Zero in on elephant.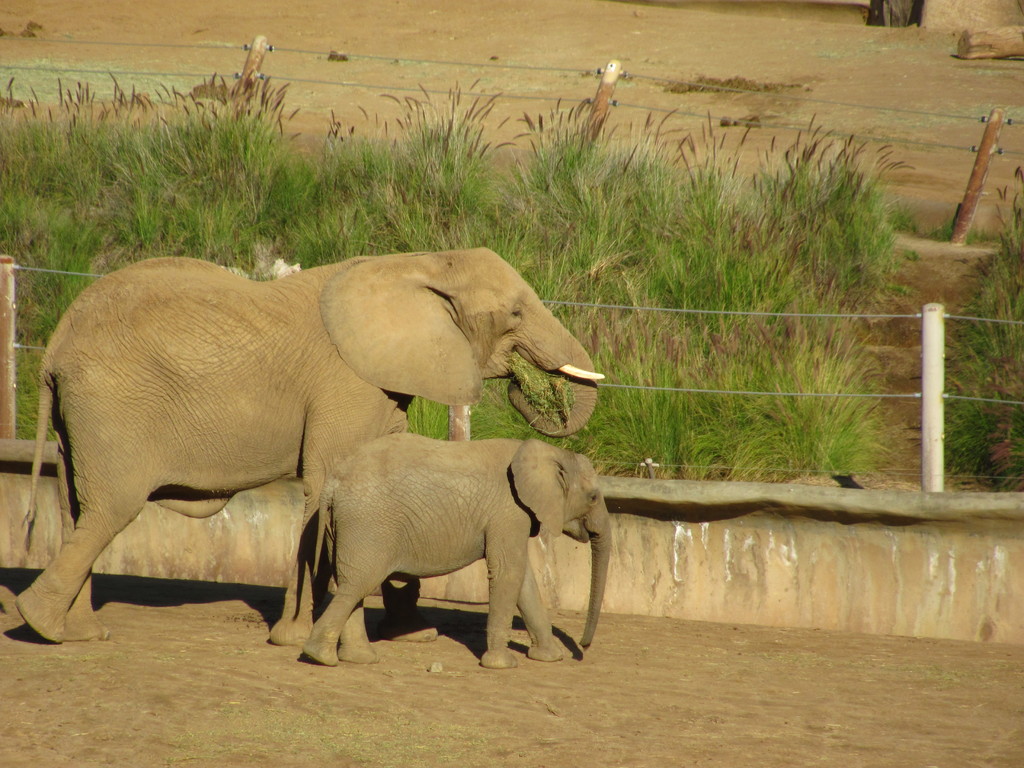
Zeroed in: crop(3, 242, 595, 670).
